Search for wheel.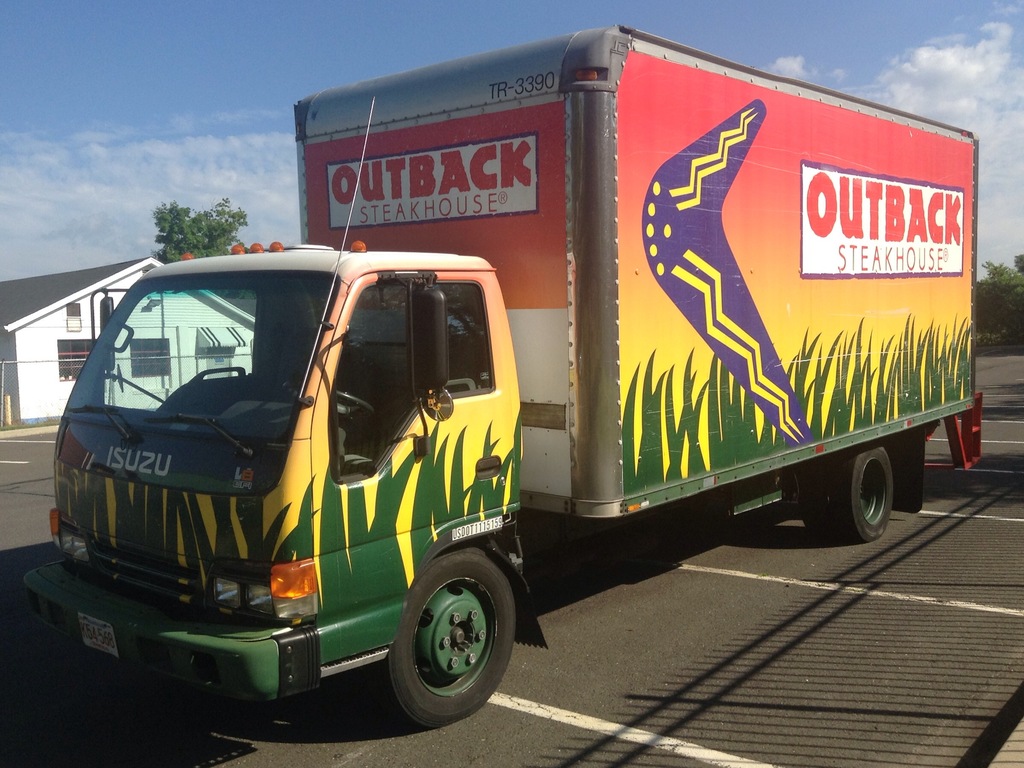
Found at bbox=(803, 455, 837, 538).
